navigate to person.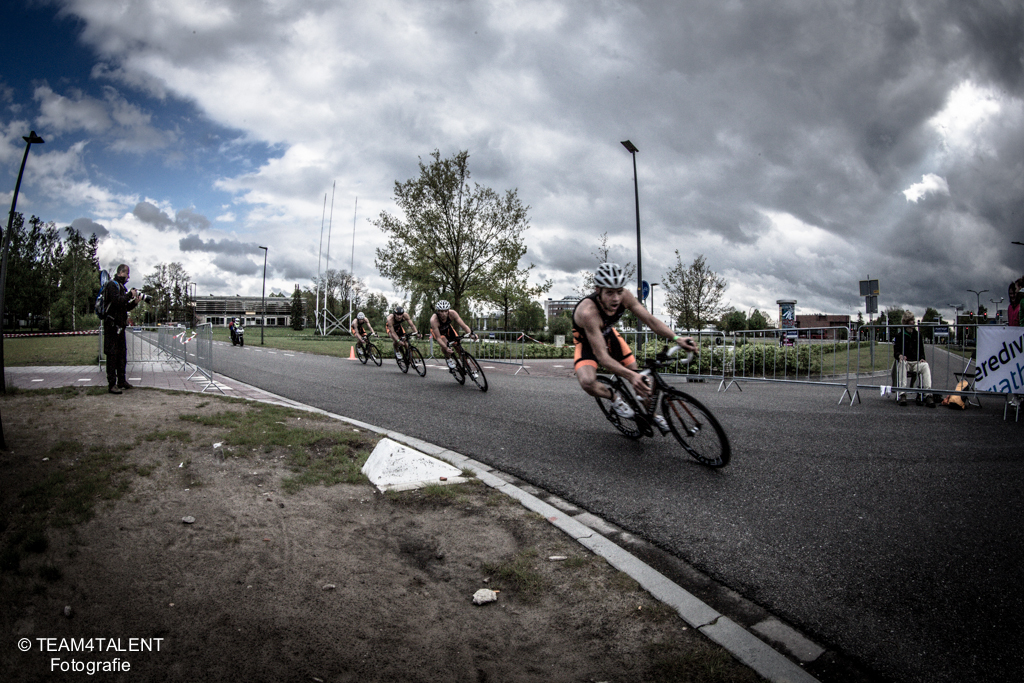
Navigation target: region(894, 318, 938, 409).
